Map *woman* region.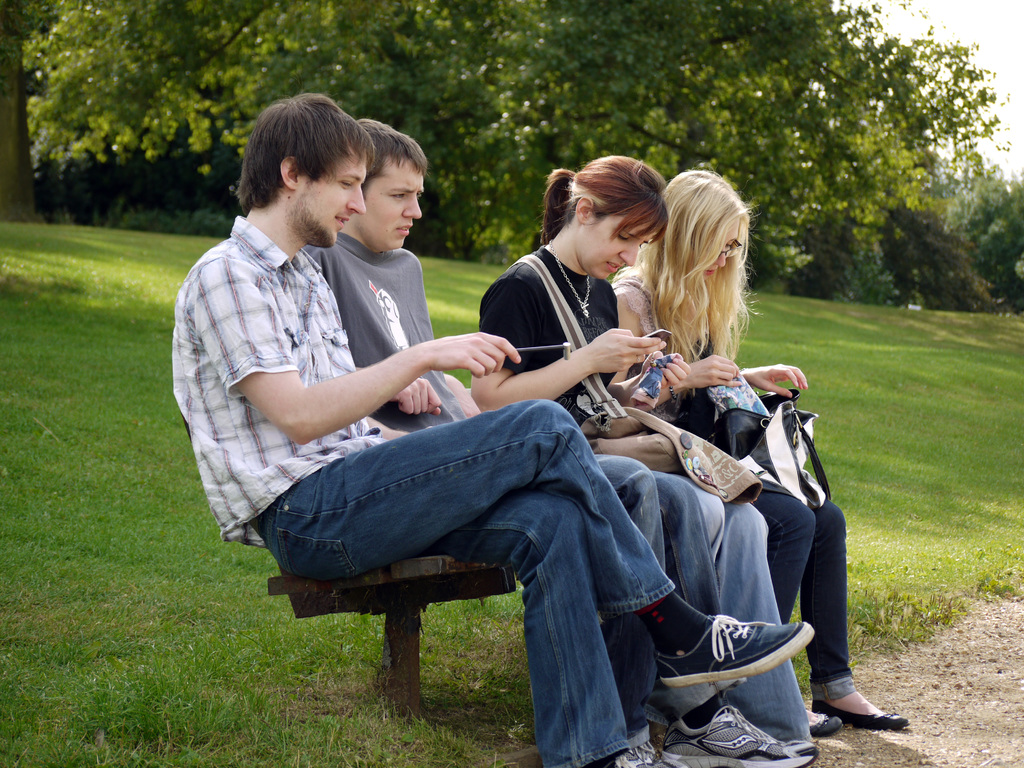
Mapped to bbox=(614, 170, 915, 730).
